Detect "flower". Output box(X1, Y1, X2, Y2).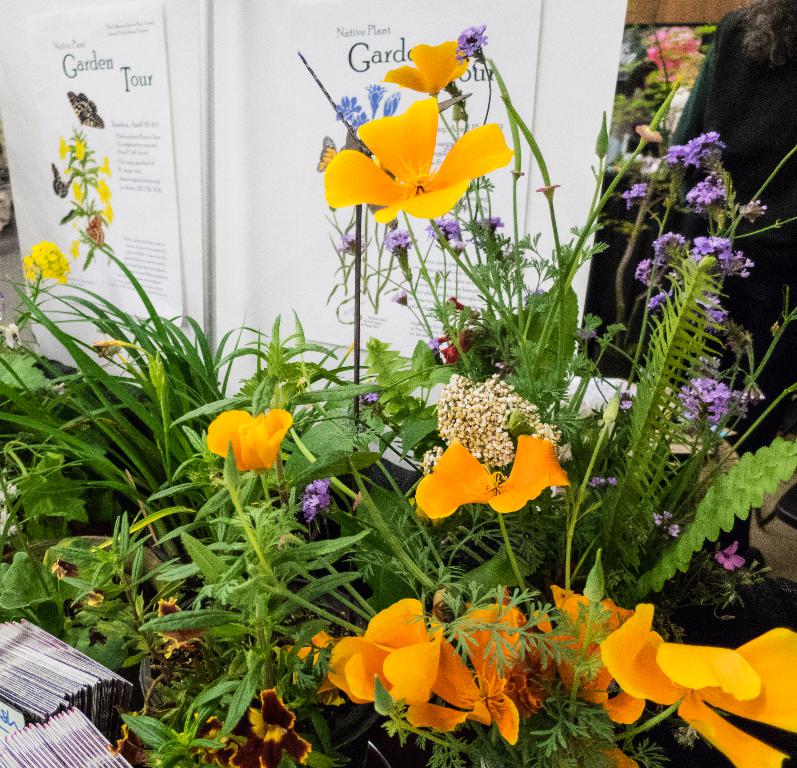
box(714, 250, 753, 281).
